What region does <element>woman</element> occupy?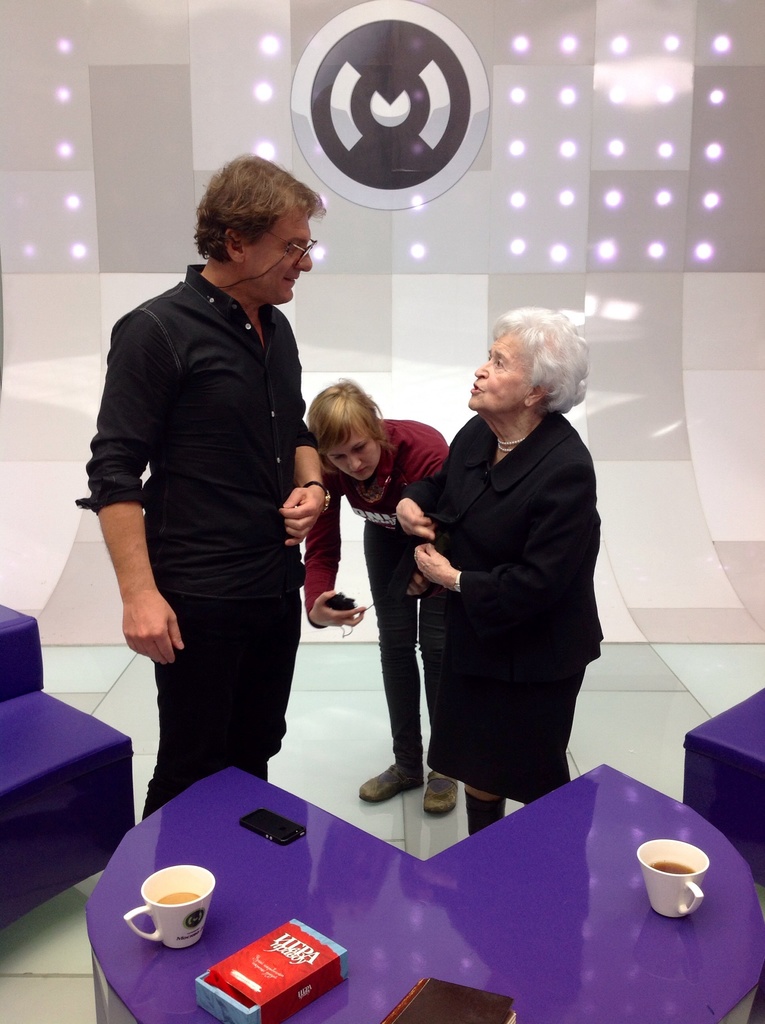
[386, 296, 613, 849].
